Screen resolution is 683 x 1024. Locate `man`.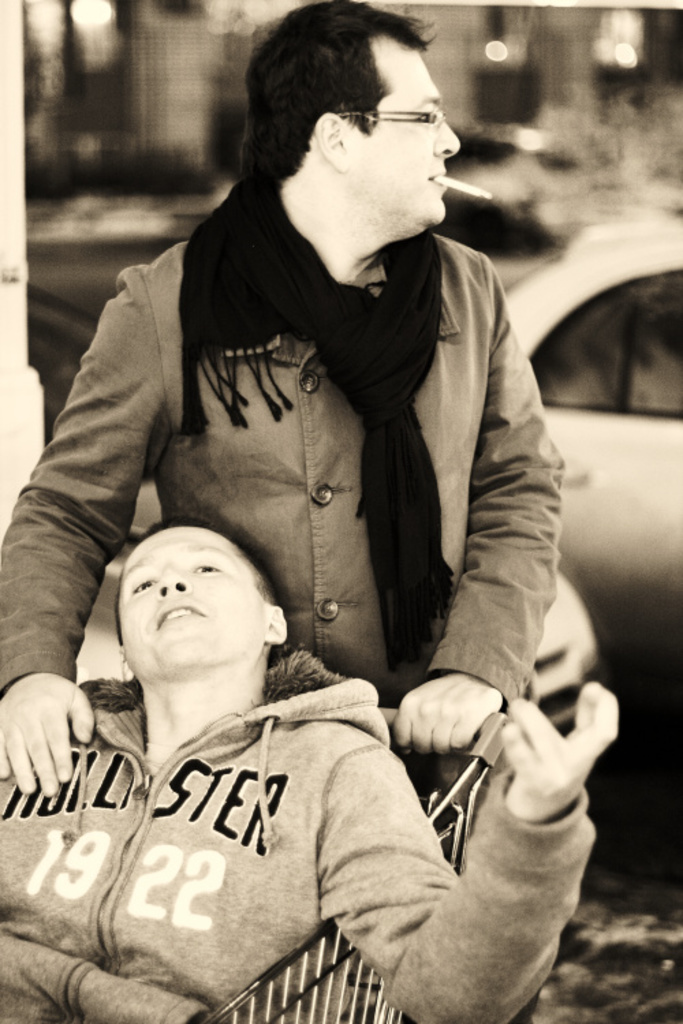
{"x1": 48, "y1": 14, "x2": 581, "y2": 907}.
